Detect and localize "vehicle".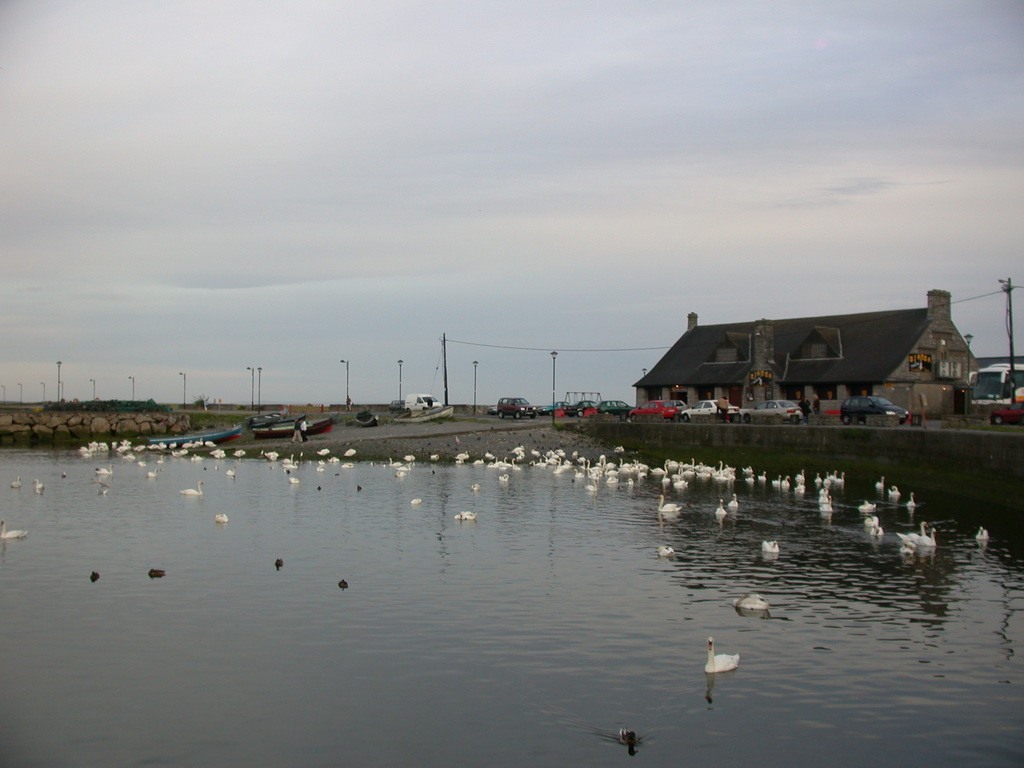
Localized at 738:394:804:423.
